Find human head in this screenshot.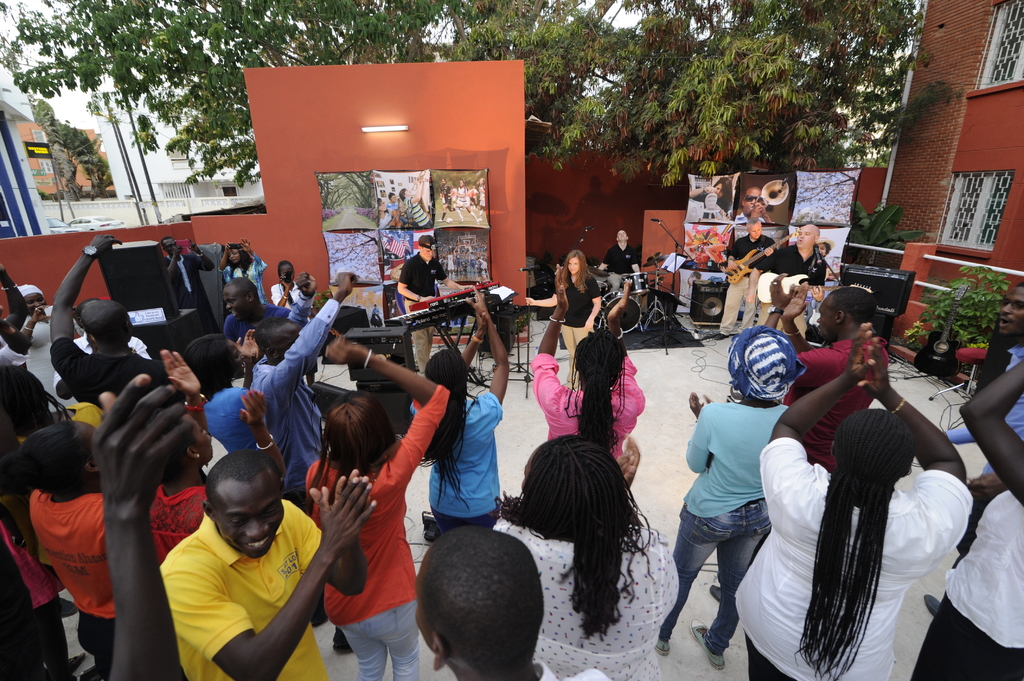
The bounding box for human head is [left=520, top=433, right=626, bottom=525].
